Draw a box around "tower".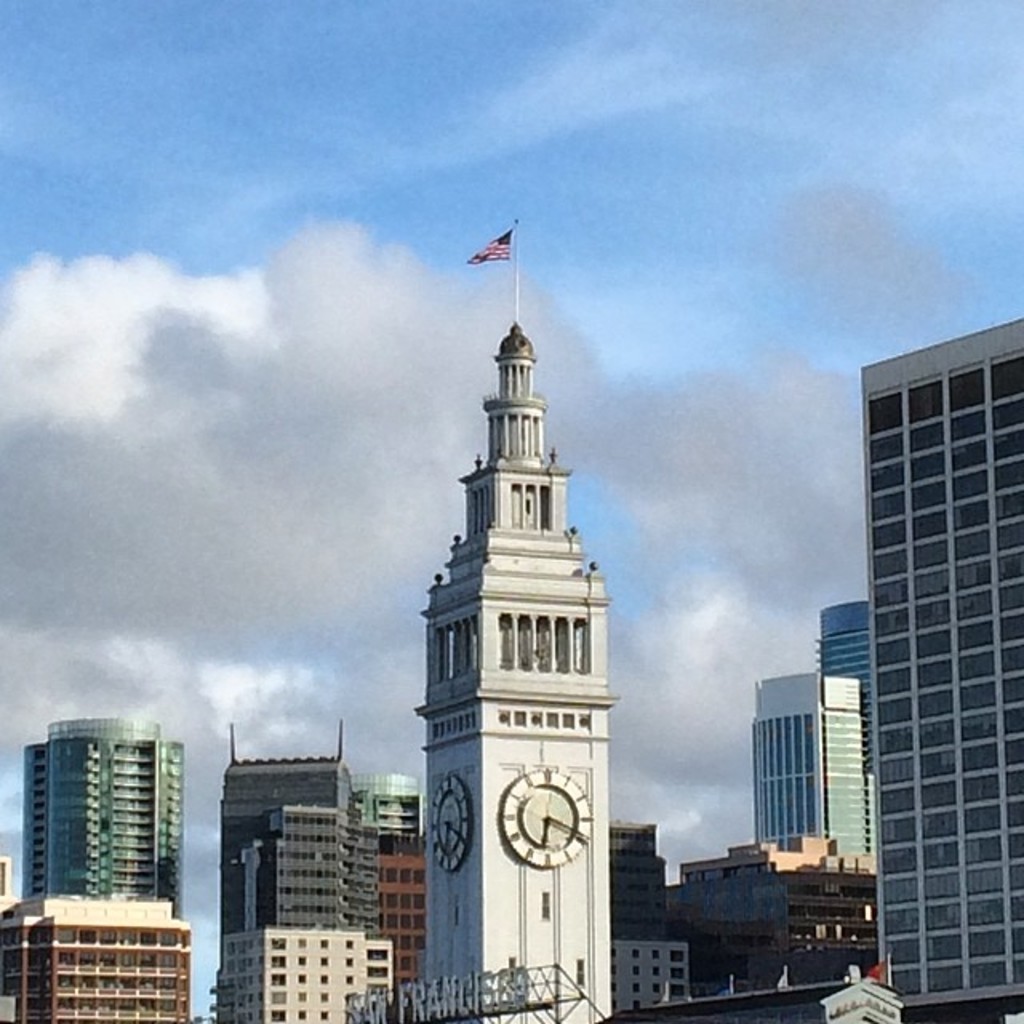
<bbox>250, 806, 373, 925</bbox>.
